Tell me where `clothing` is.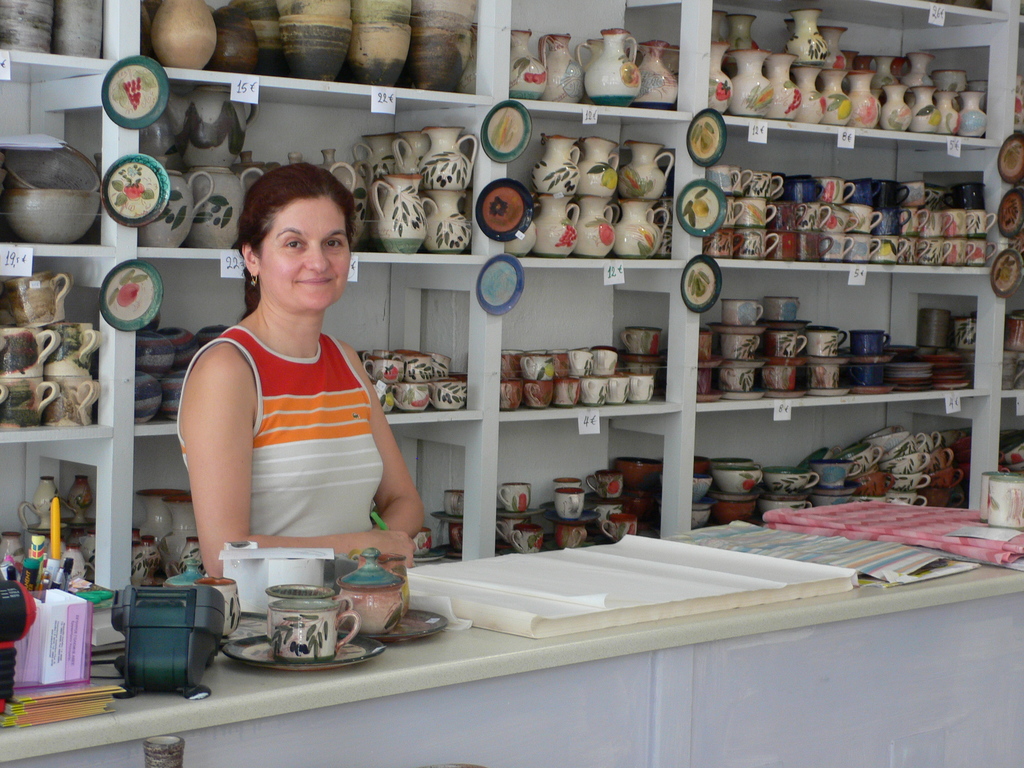
`clothing` is at crop(178, 301, 401, 555).
